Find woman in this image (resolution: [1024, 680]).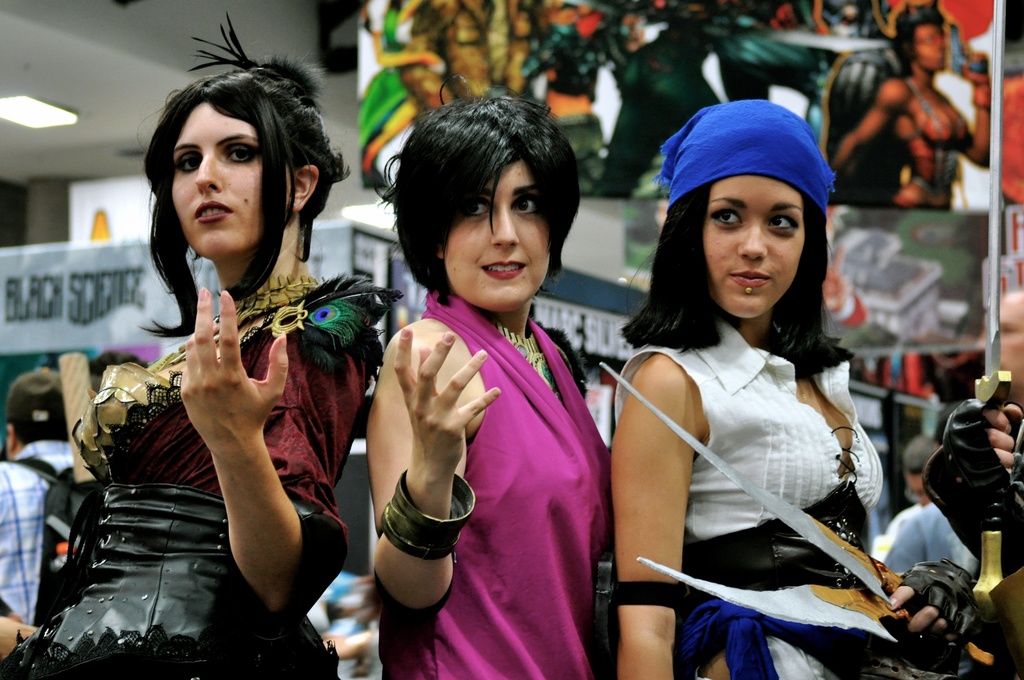
<box>598,97,1009,679</box>.
